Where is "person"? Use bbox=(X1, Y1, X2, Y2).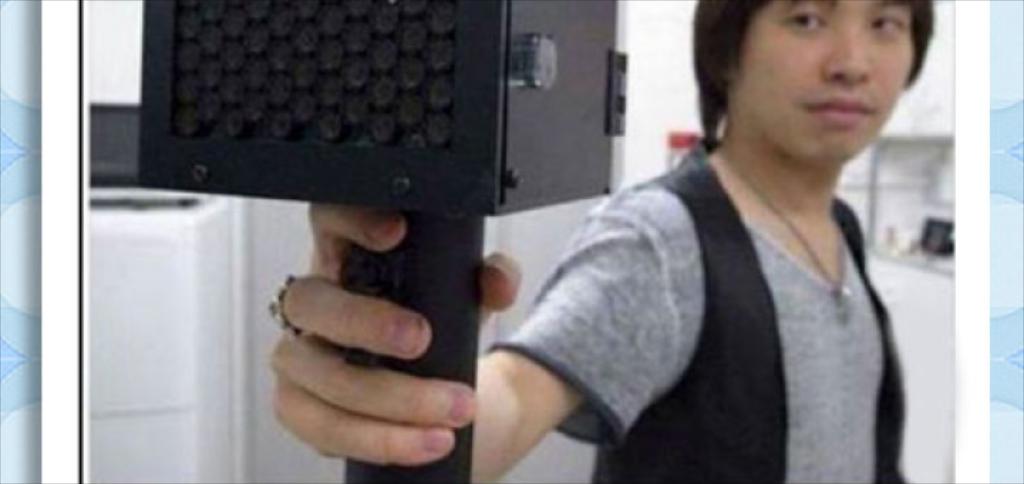
bbox=(260, 0, 926, 483).
